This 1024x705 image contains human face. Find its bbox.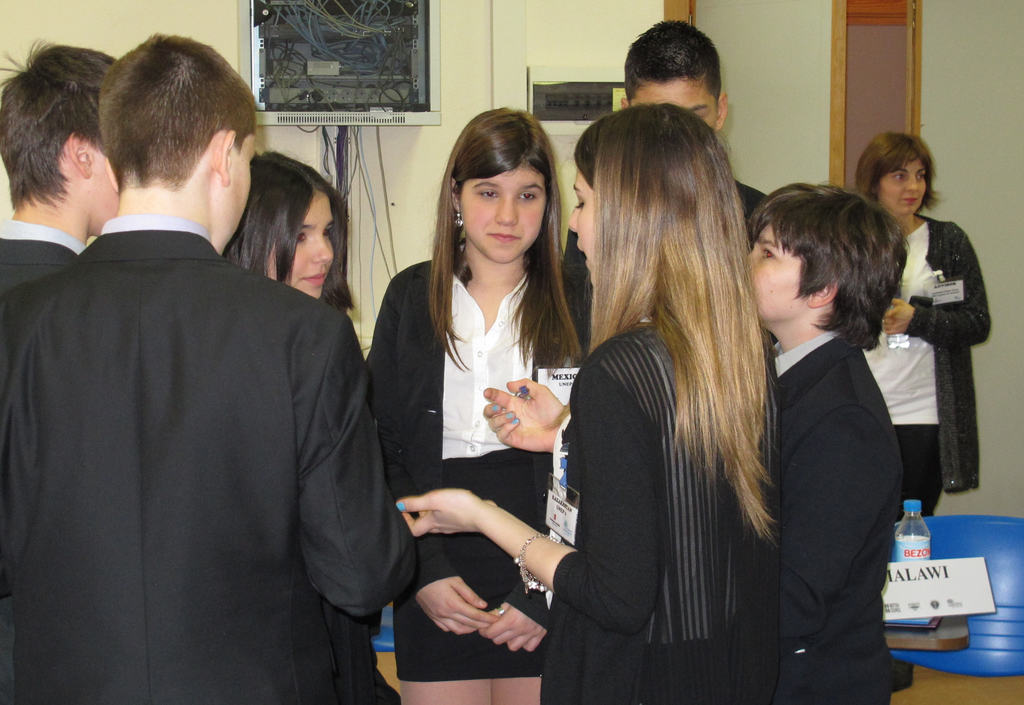
(left=568, top=172, right=593, bottom=287).
